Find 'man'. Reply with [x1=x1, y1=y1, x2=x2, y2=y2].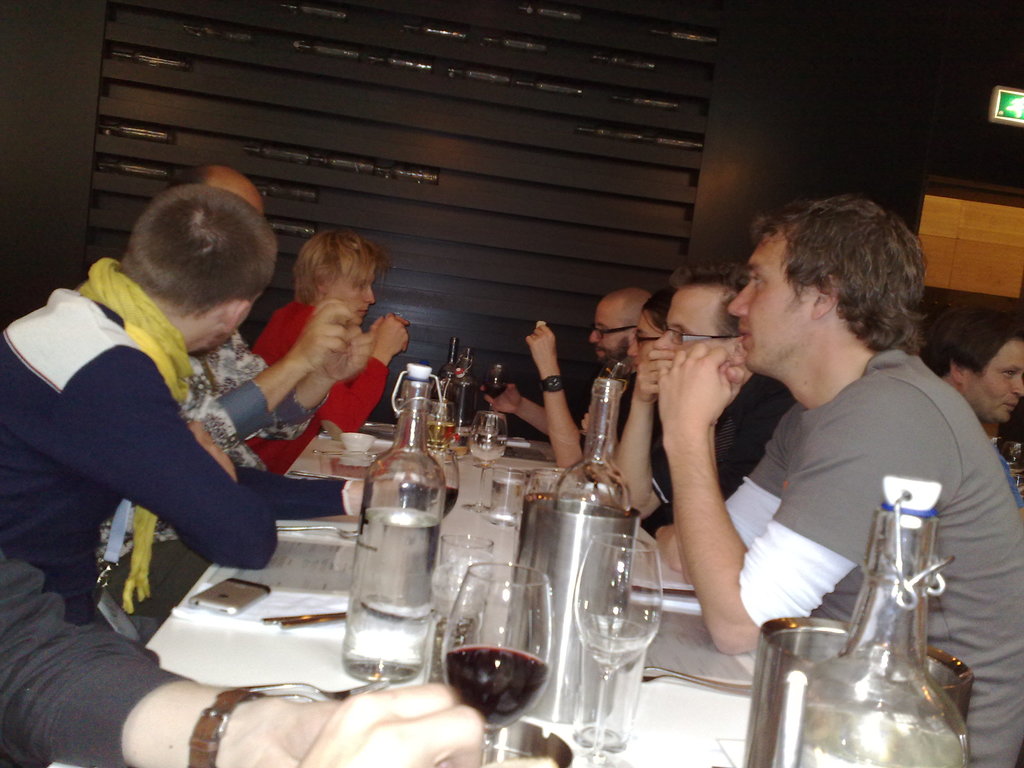
[x1=93, y1=166, x2=378, y2=615].
